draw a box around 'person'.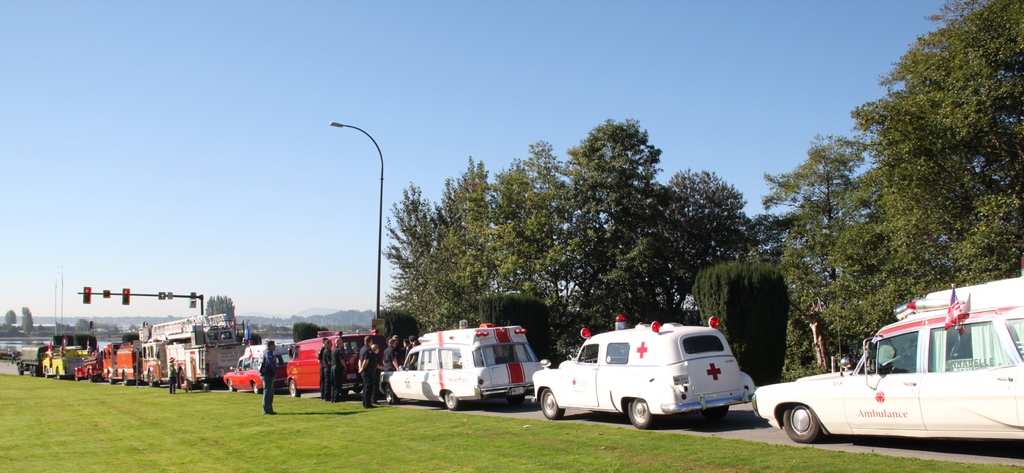
locate(388, 335, 401, 347).
